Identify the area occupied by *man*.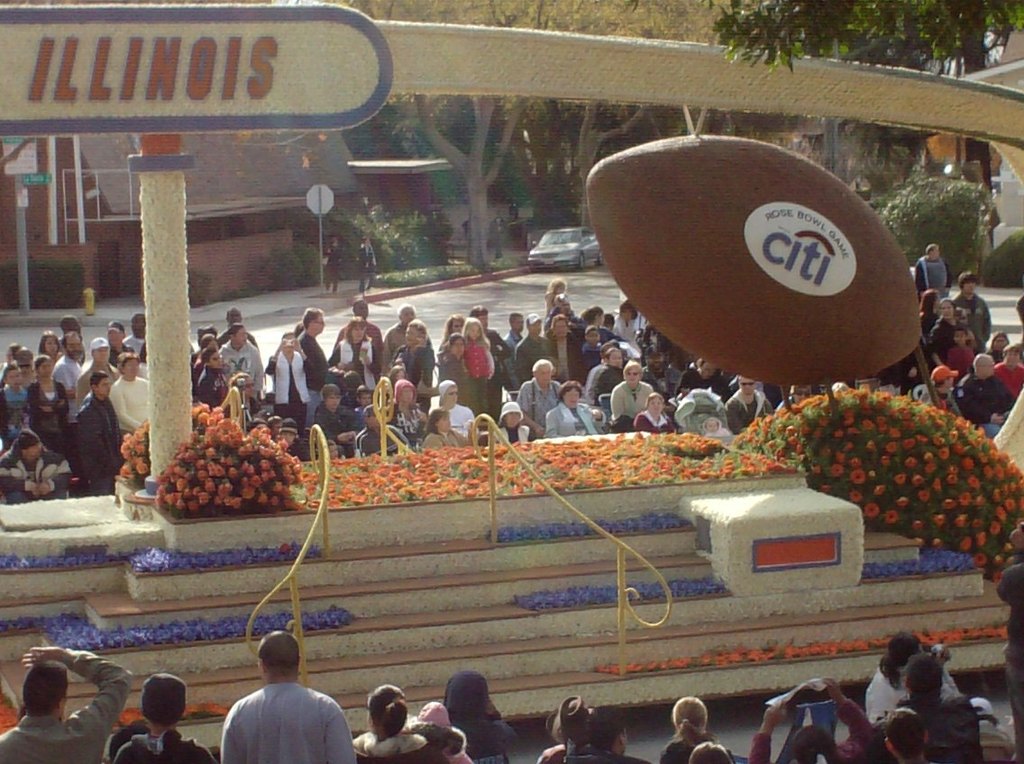
Area: region(297, 311, 329, 428).
